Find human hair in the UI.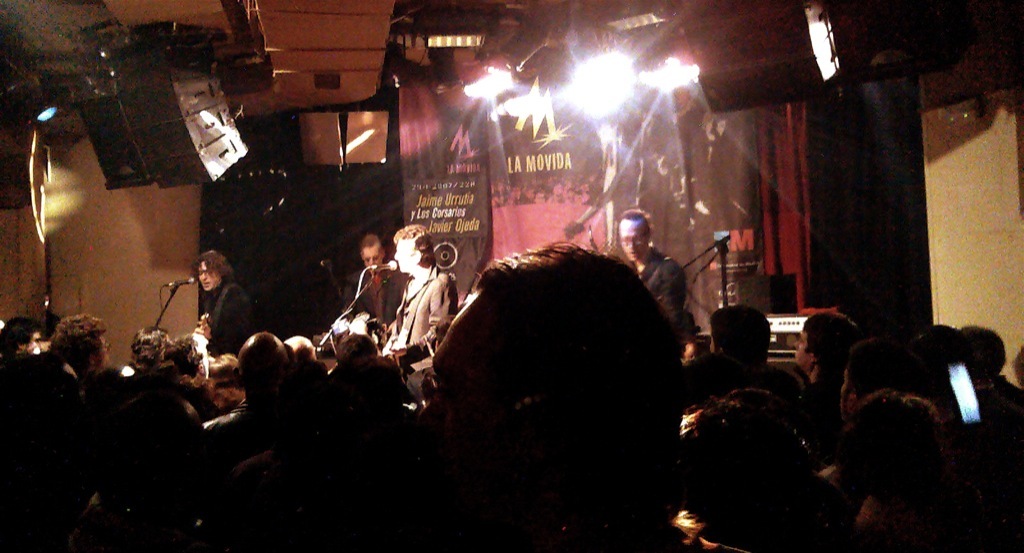
UI element at l=165, t=331, r=198, b=378.
